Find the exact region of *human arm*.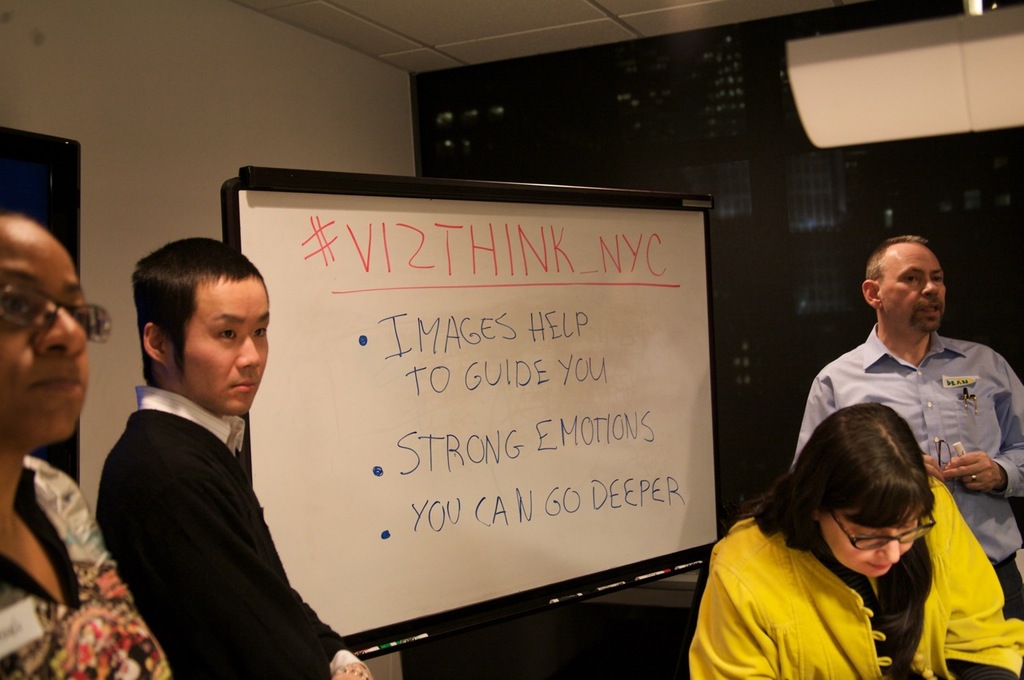
Exact region: <bbox>161, 443, 376, 679</bbox>.
